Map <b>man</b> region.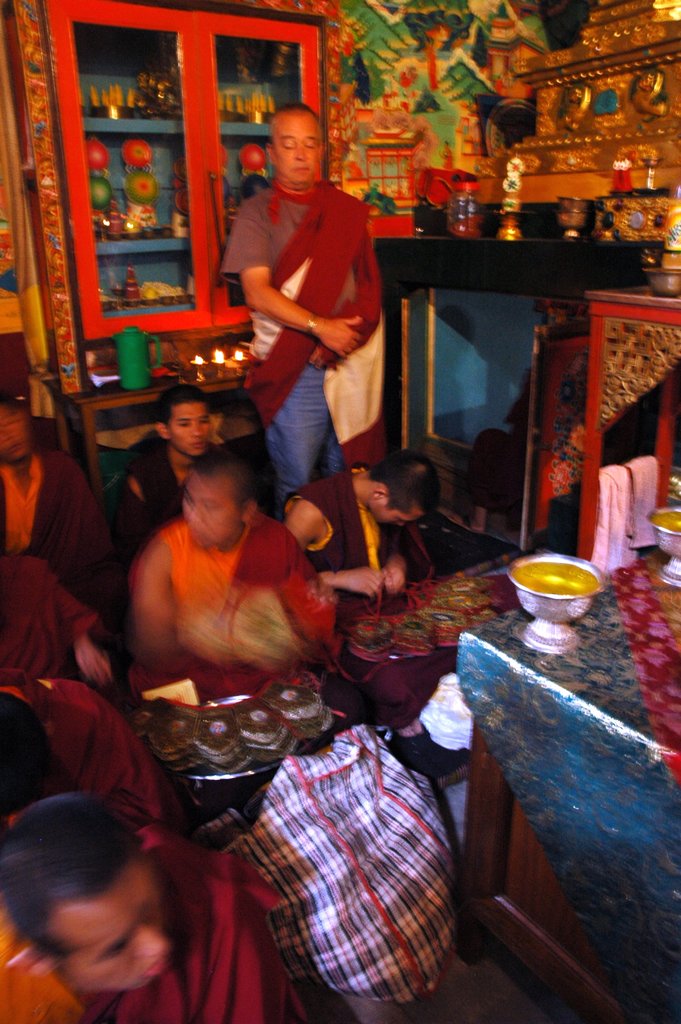
Mapped to (270,444,444,740).
